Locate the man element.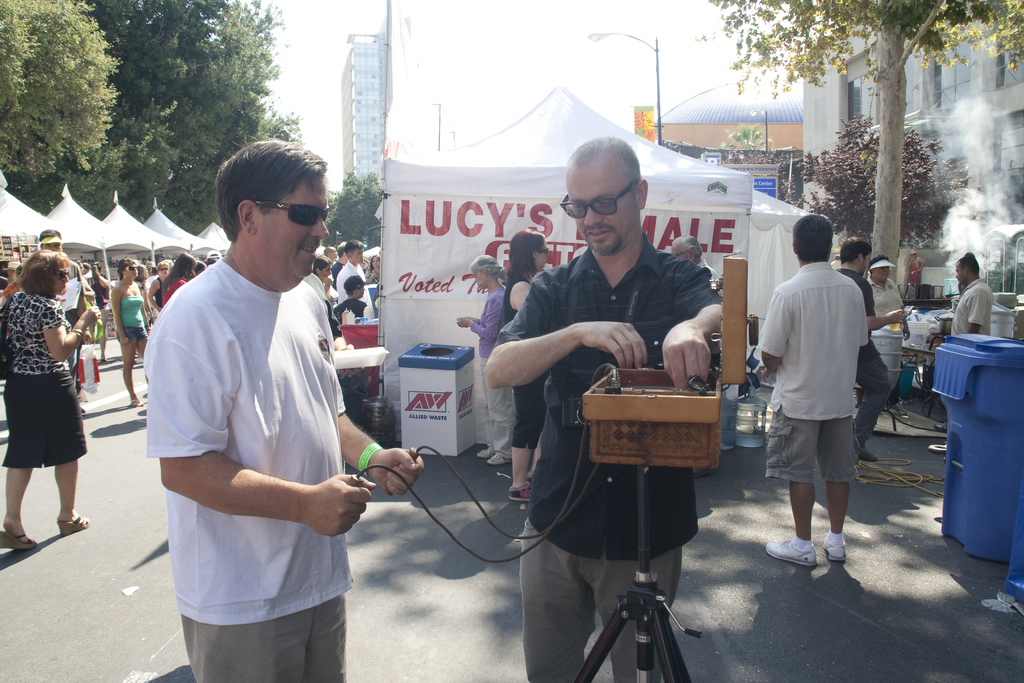
Element bbox: 760,218,891,569.
